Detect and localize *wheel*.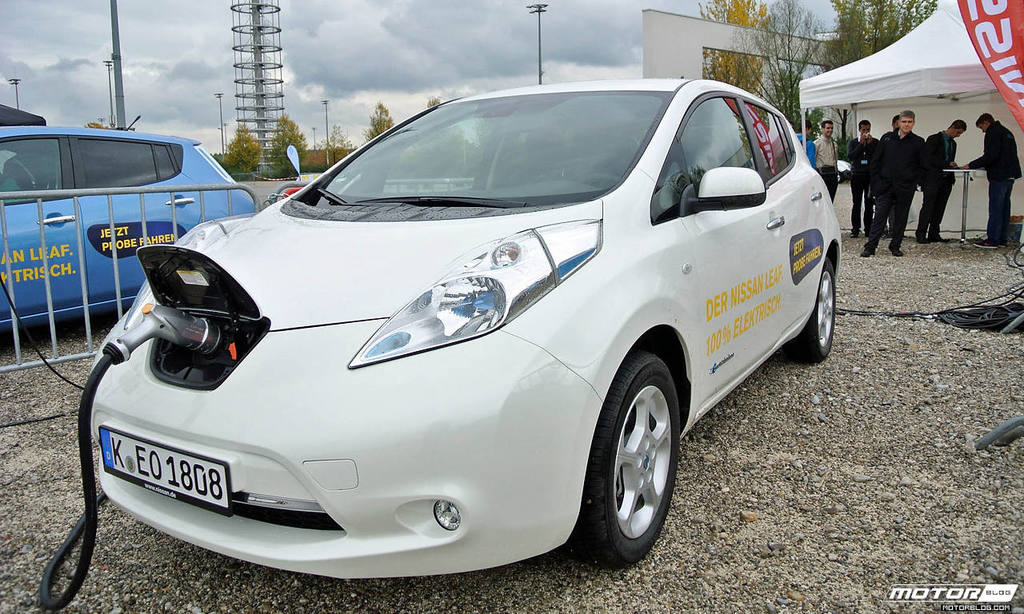
Localized at {"x1": 781, "y1": 257, "x2": 834, "y2": 359}.
